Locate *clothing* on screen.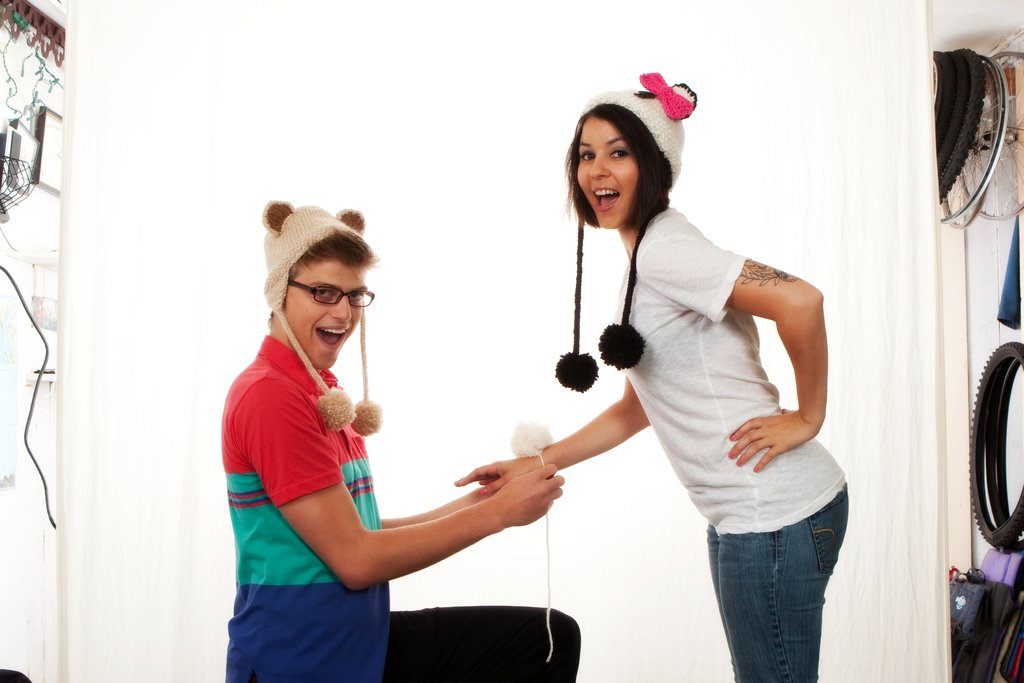
On screen at 611, 206, 844, 682.
